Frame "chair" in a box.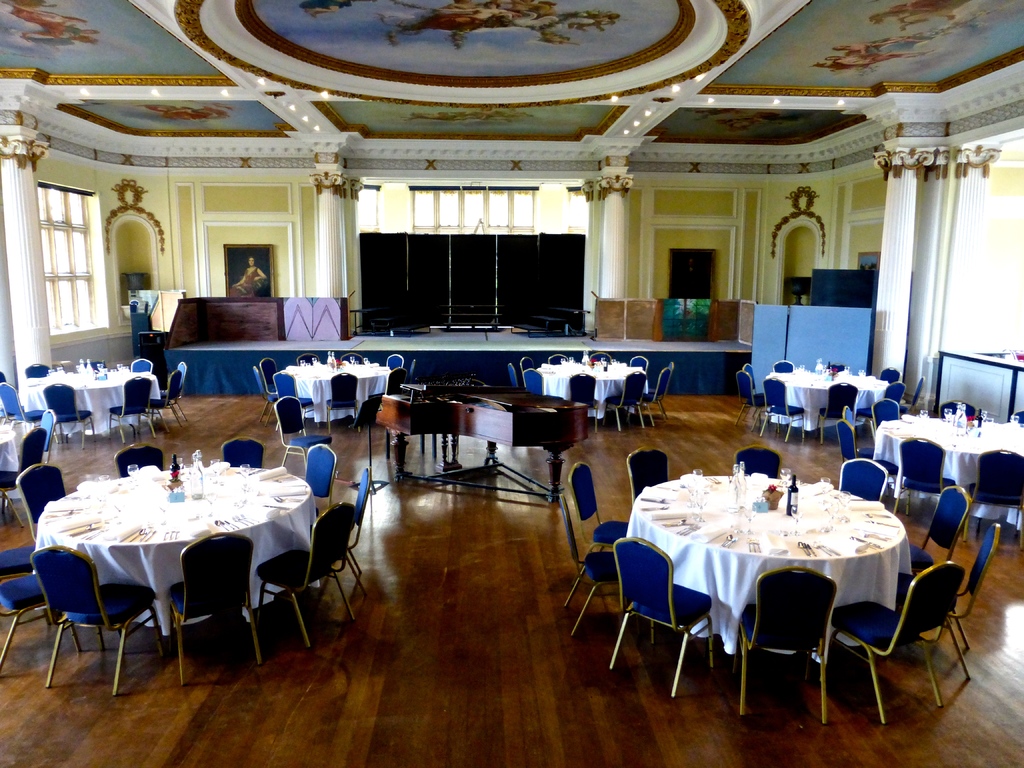
Rect(0, 573, 55, 671).
